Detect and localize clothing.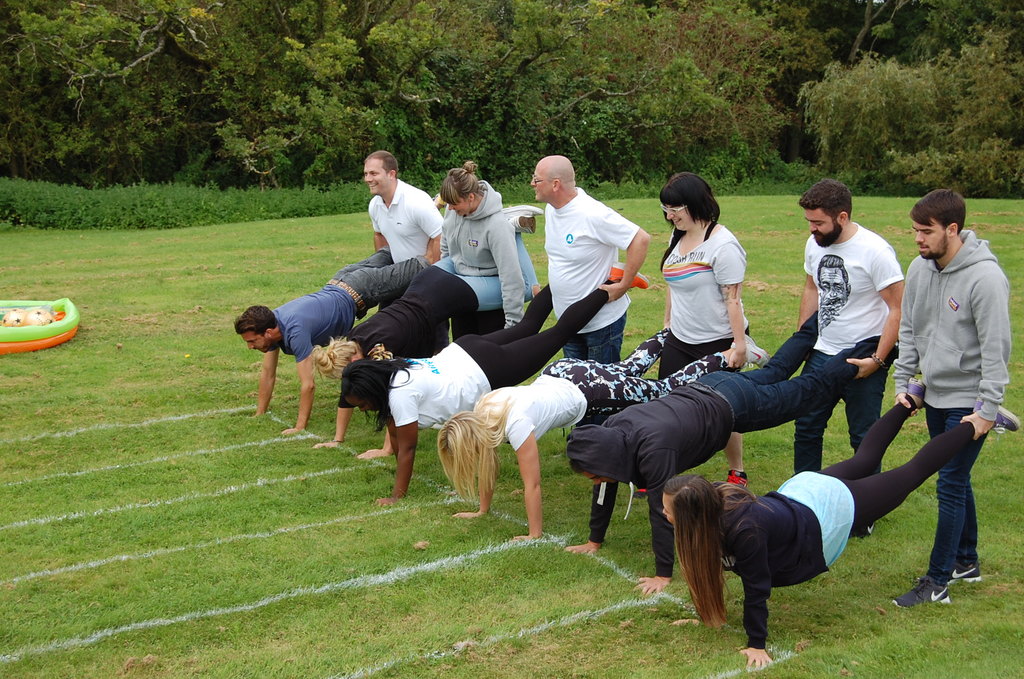
Localized at box(685, 417, 1009, 651).
